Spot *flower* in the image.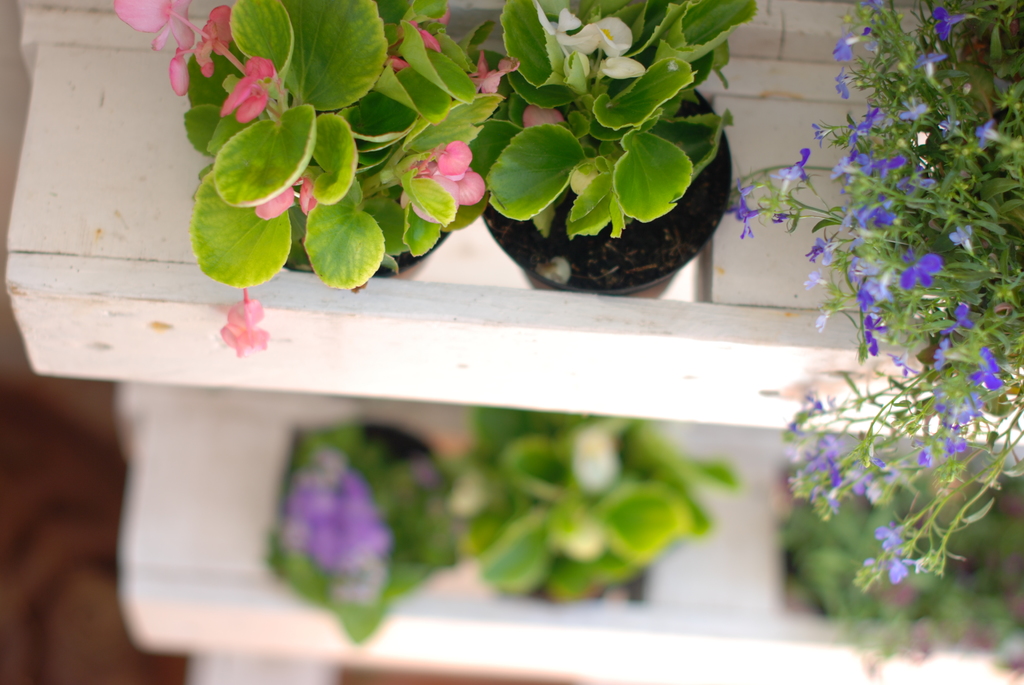
*flower* found at detection(220, 286, 266, 354).
